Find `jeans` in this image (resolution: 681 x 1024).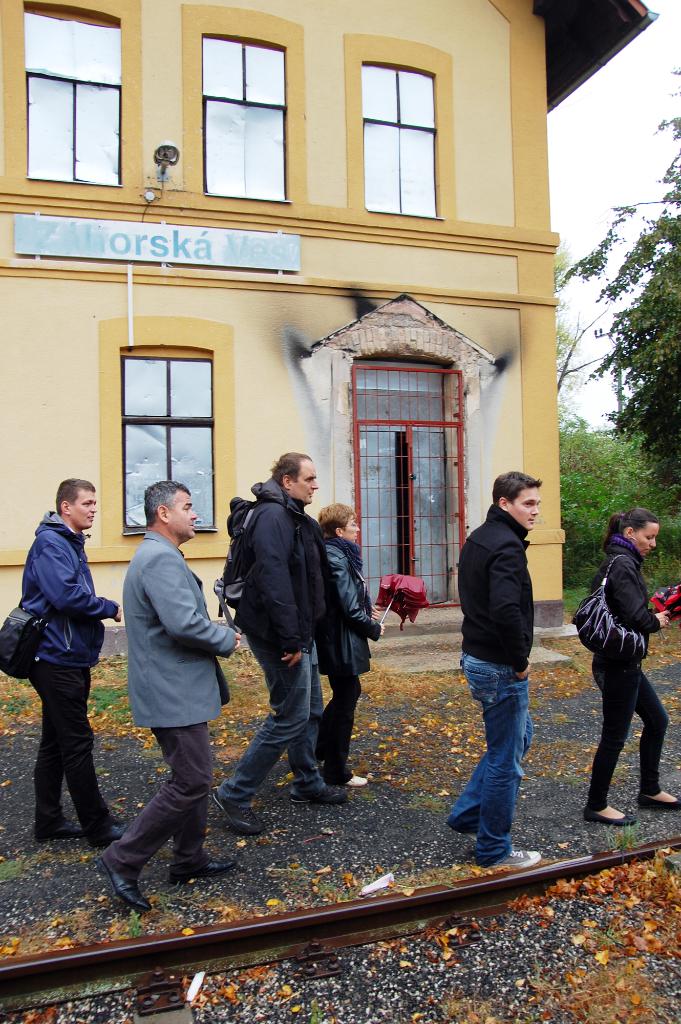
bbox=[448, 653, 532, 868].
